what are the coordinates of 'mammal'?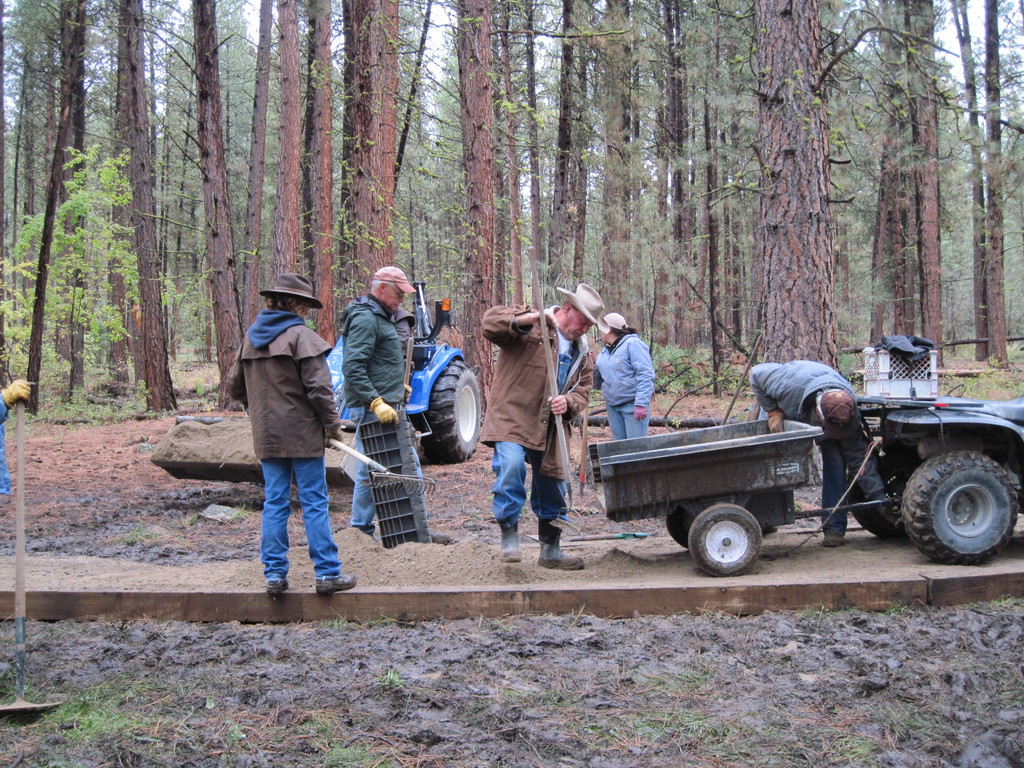
(593,312,660,434).
